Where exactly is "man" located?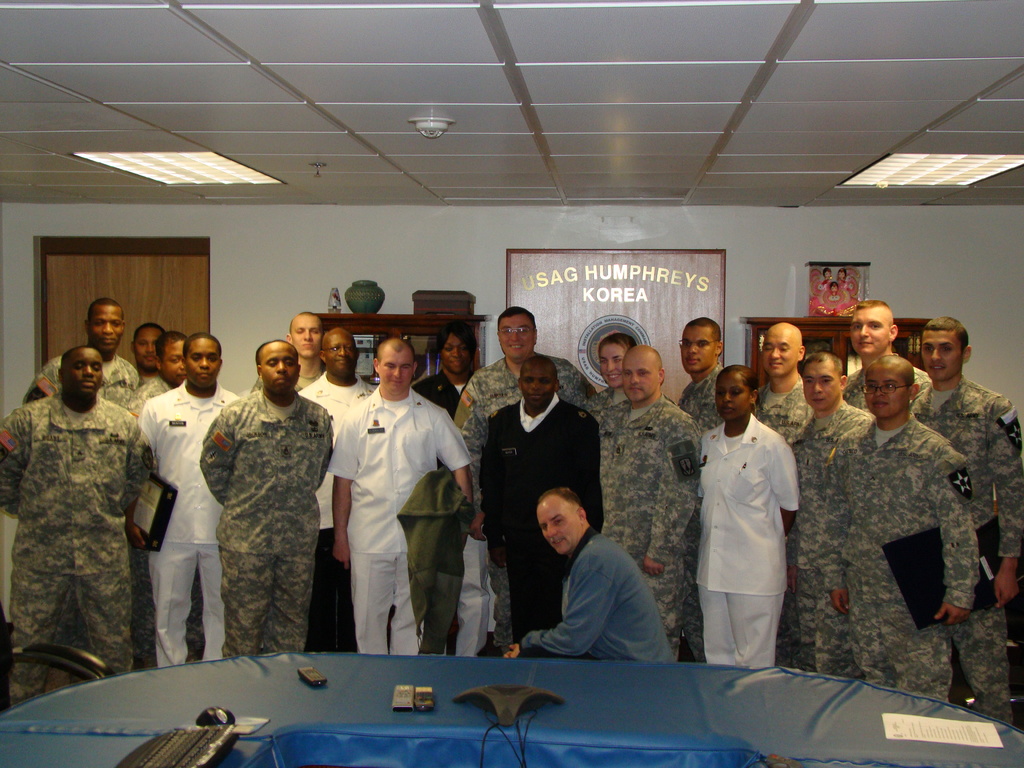
Its bounding box is x1=792, y1=353, x2=869, y2=678.
